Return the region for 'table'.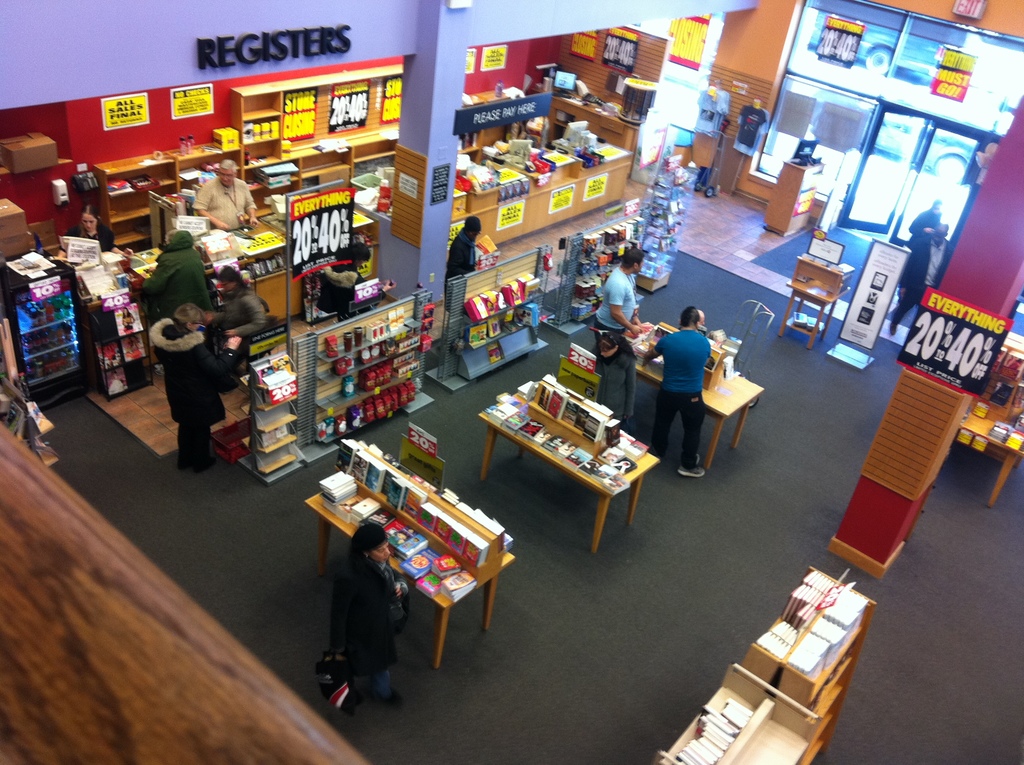
box=[959, 394, 1023, 506].
